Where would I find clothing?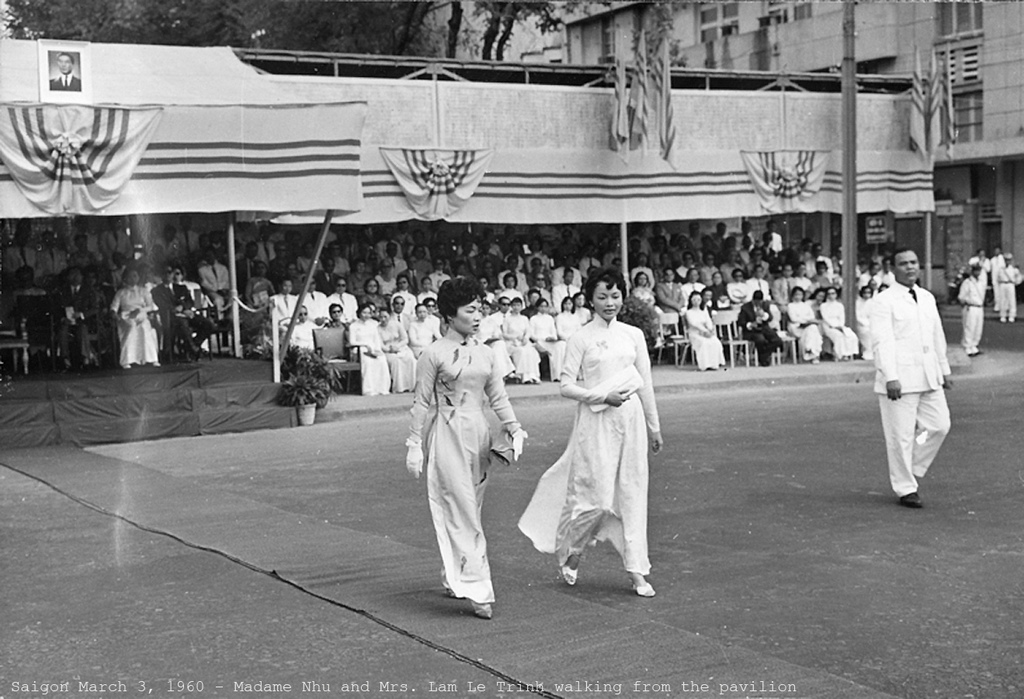
At locate(879, 272, 948, 491).
